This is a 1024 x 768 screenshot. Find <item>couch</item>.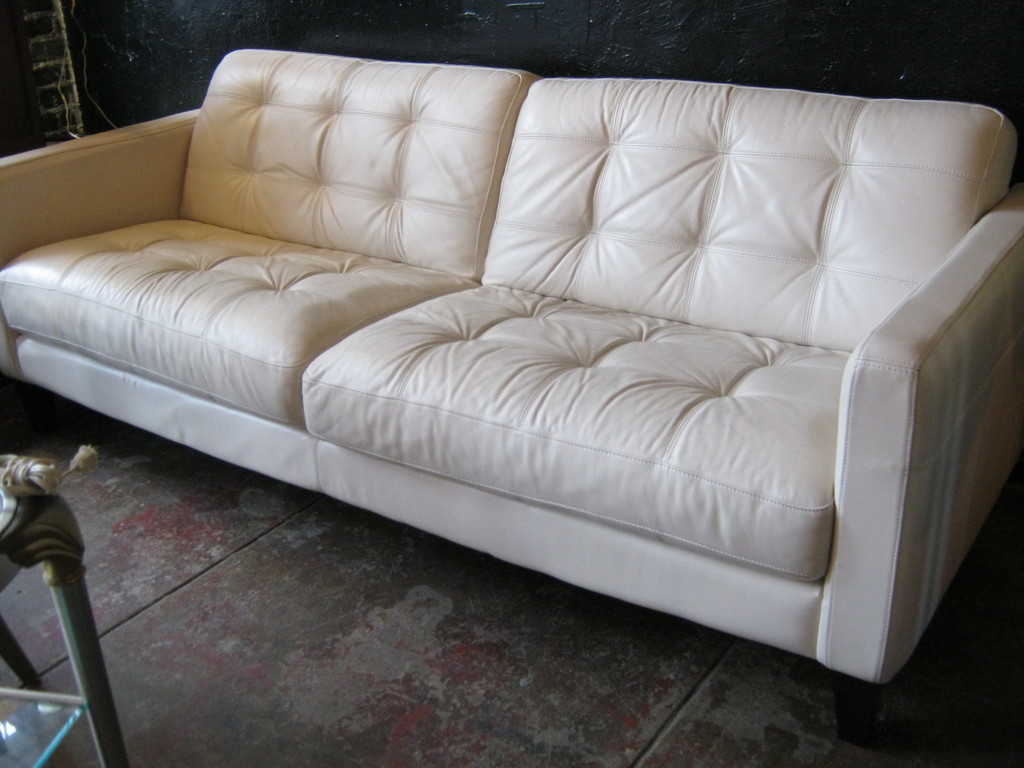
Bounding box: {"x1": 0, "y1": 47, "x2": 1023, "y2": 748}.
